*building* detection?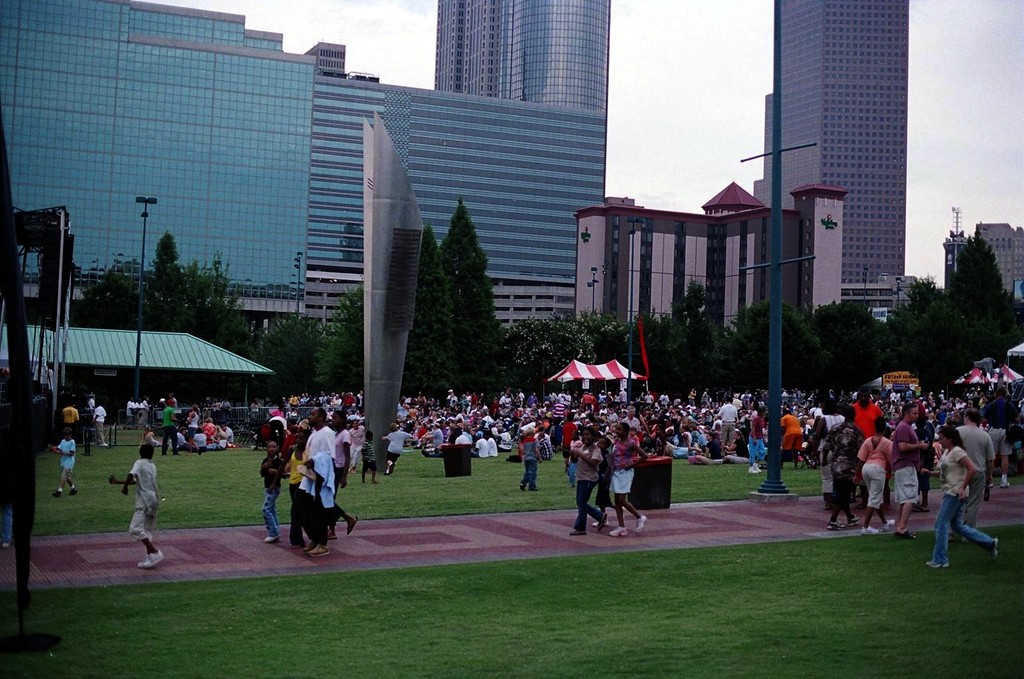
978:221:1023:293
